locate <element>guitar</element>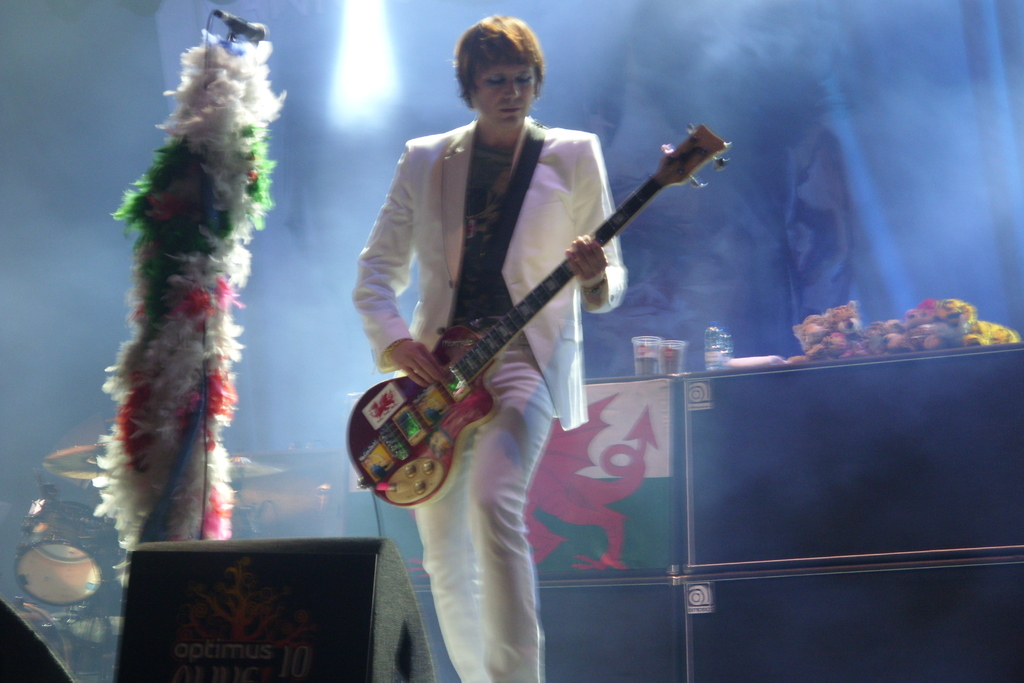
l=344, t=120, r=733, b=508
